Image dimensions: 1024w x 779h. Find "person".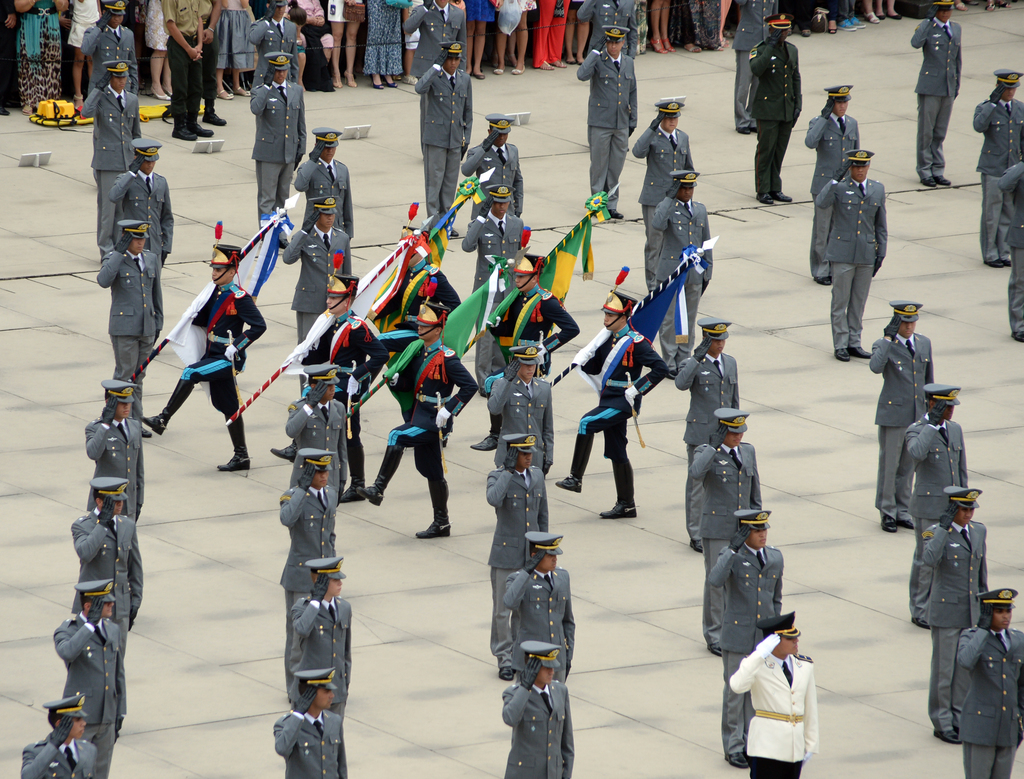
[x1=95, y1=213, x2=166, y2=410].
